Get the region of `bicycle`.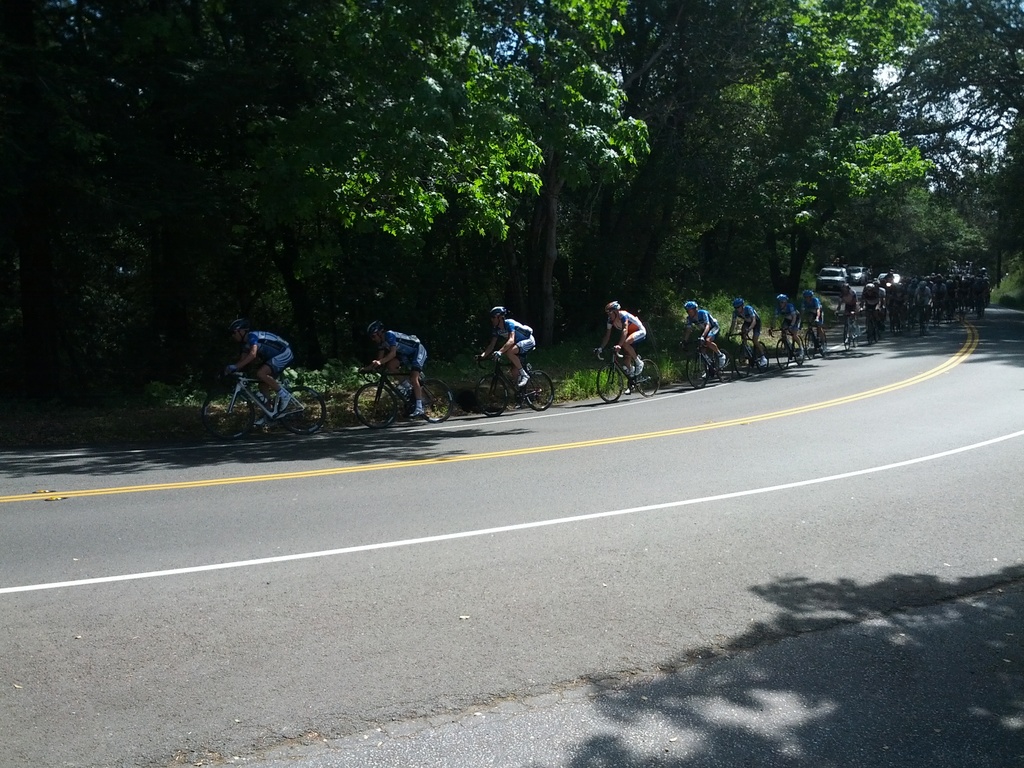
(475,356,557,415).
